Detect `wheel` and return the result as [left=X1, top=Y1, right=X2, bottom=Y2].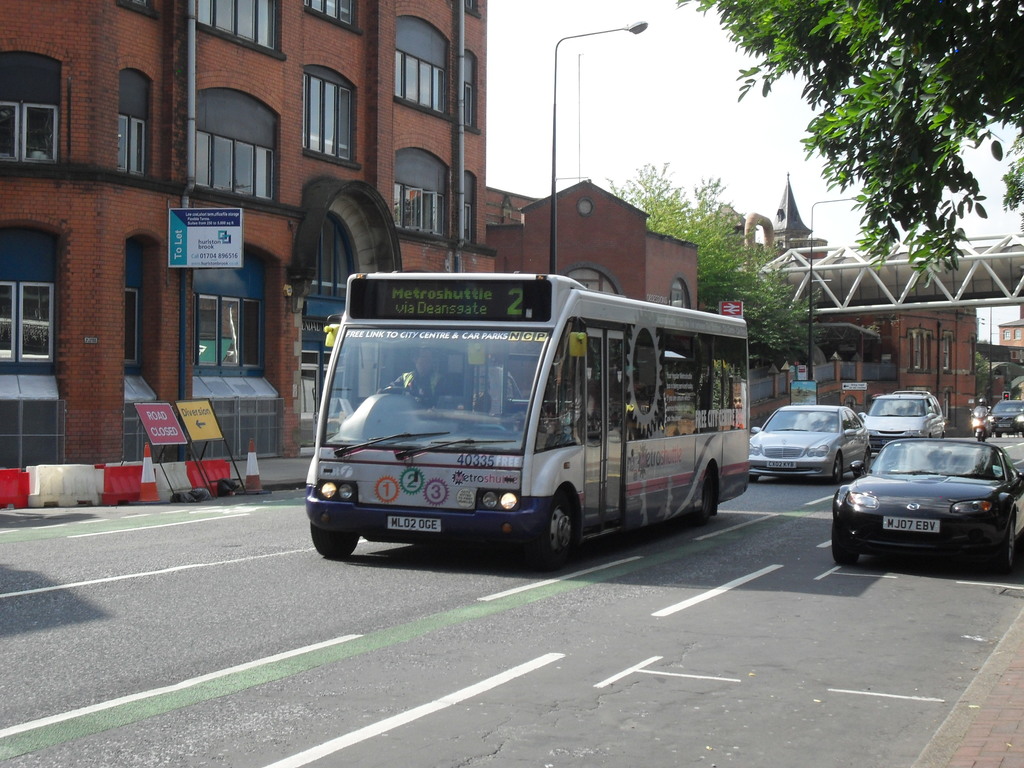
[left=977, top=431, right=980, bottom=439].
